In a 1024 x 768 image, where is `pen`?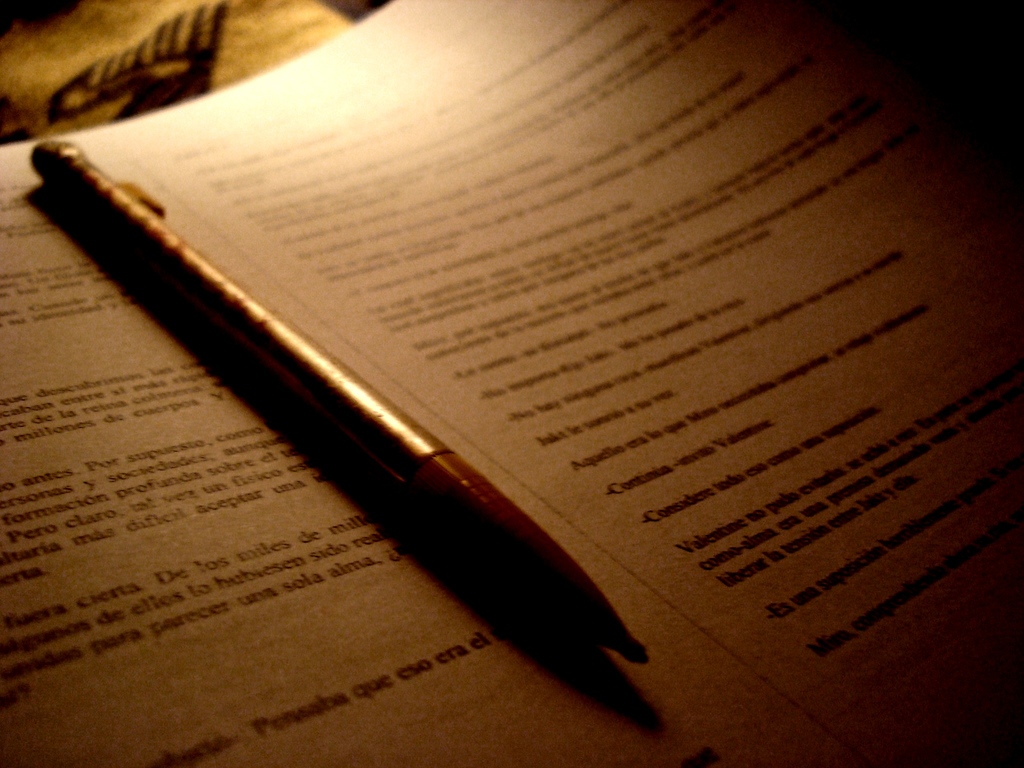
[28, 142, 652, 666].
